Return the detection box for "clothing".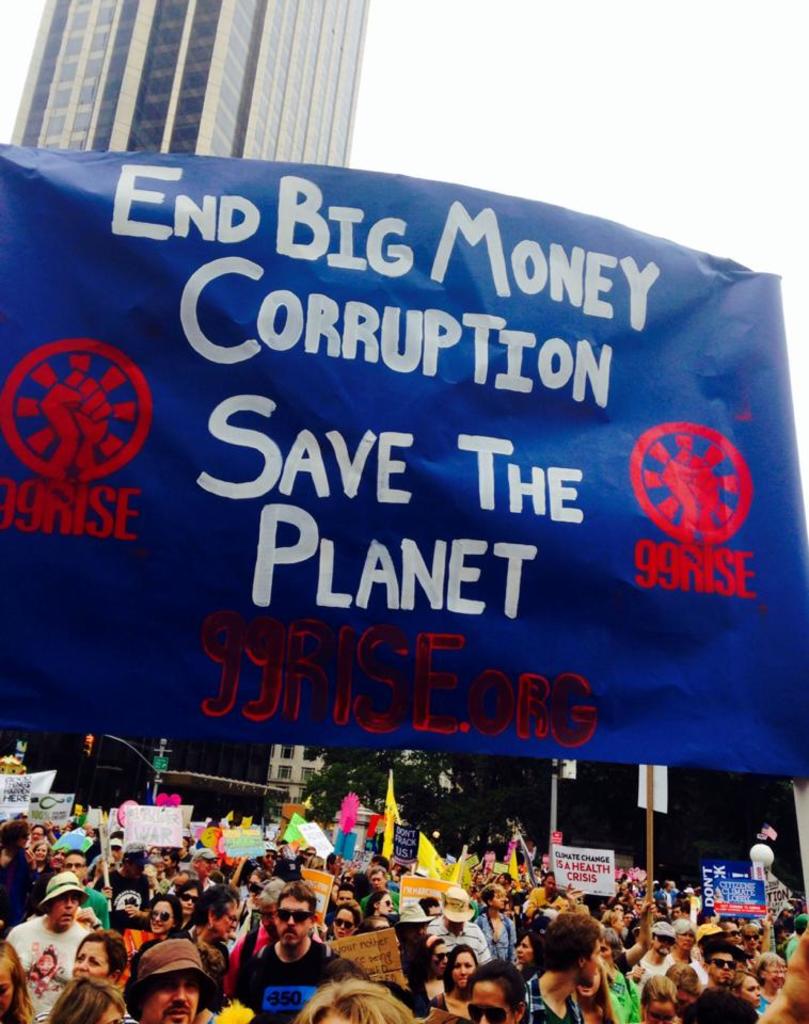
locate(227, 913, 333, 1008).
